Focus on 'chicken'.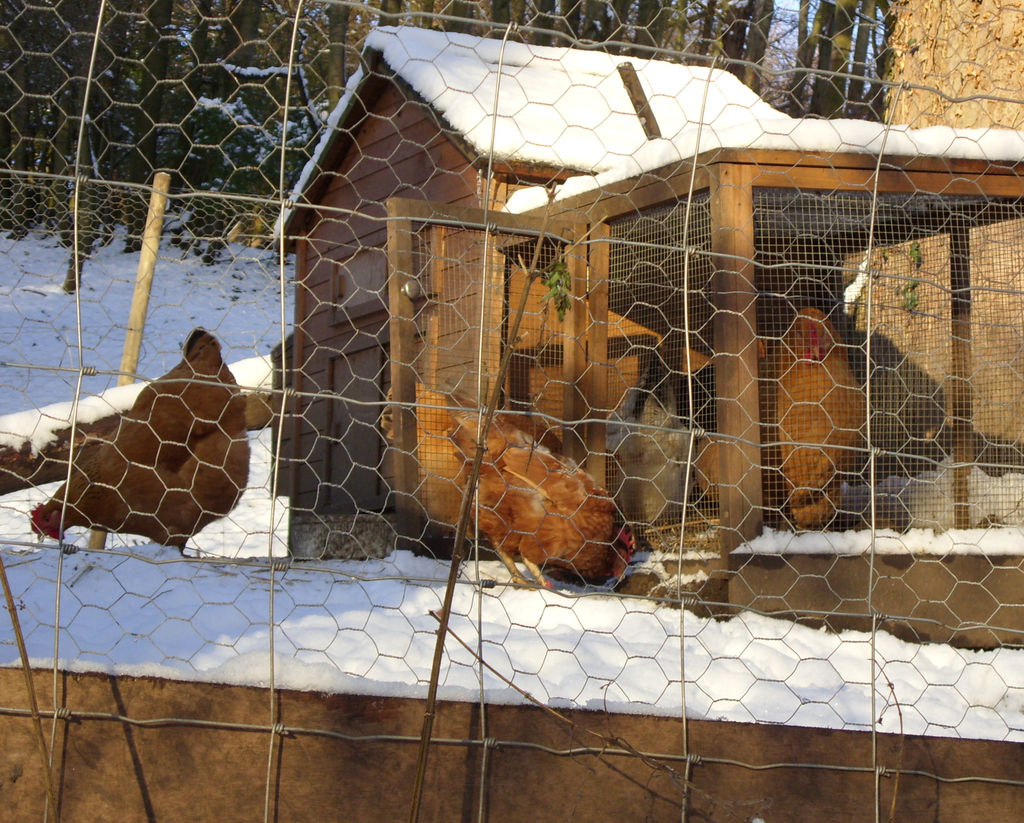
Focused at box(674, 295, 877, 537).
